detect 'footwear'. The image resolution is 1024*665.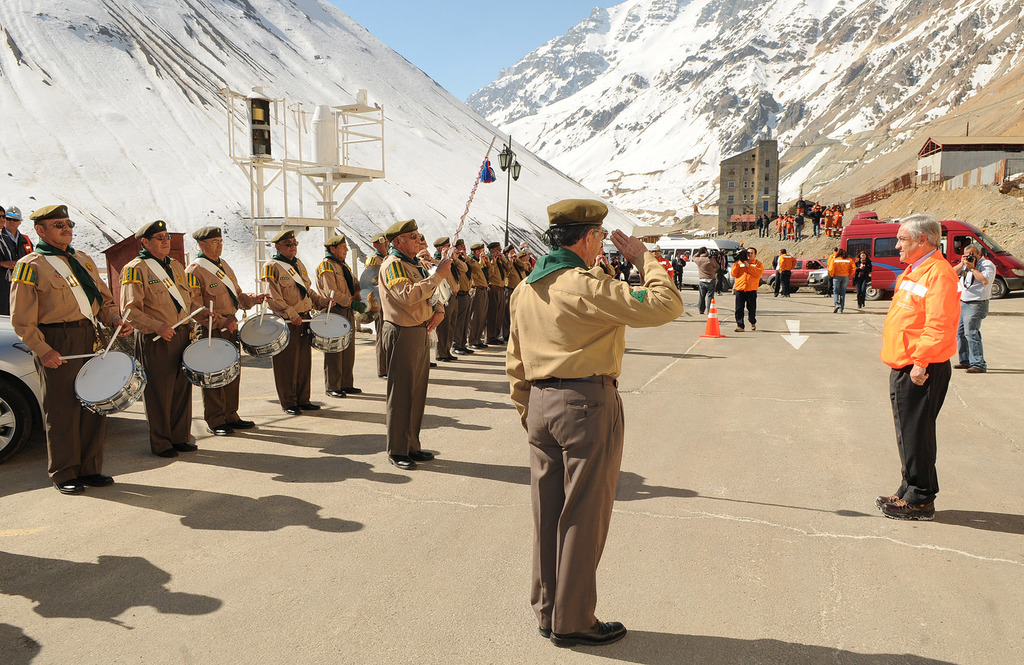
x1=412 y1=444 x2=432 y2=460.
